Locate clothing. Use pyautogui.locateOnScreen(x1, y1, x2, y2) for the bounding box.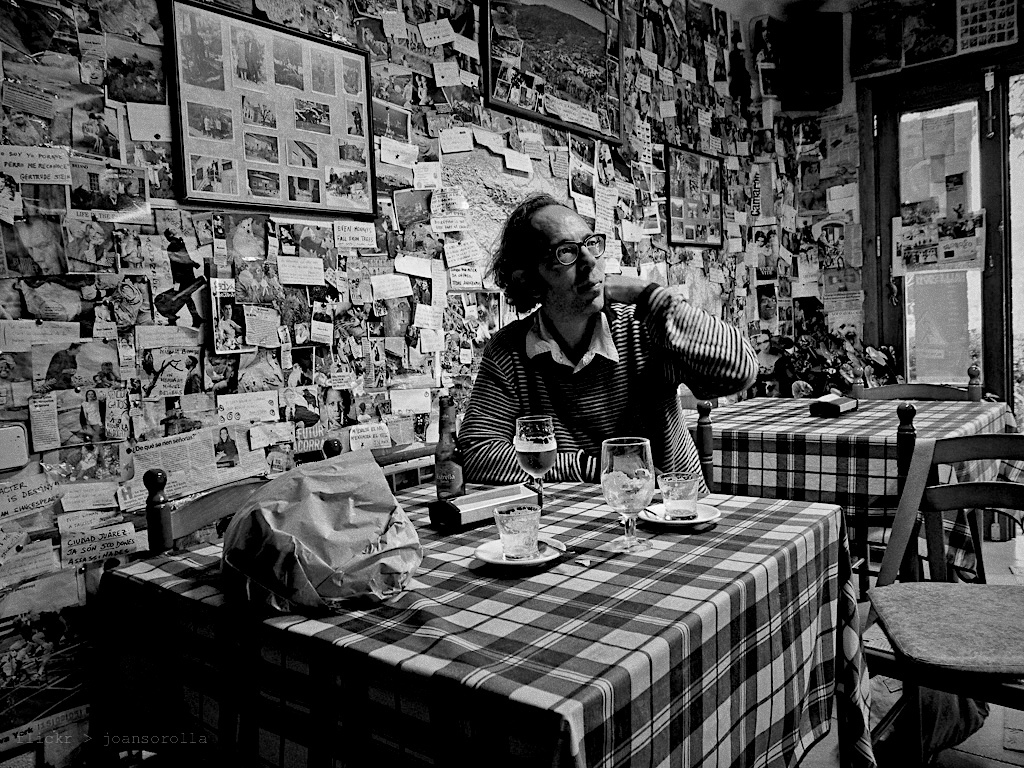
pyautogui.locateOnScreen(183, 373, 208, 399).
